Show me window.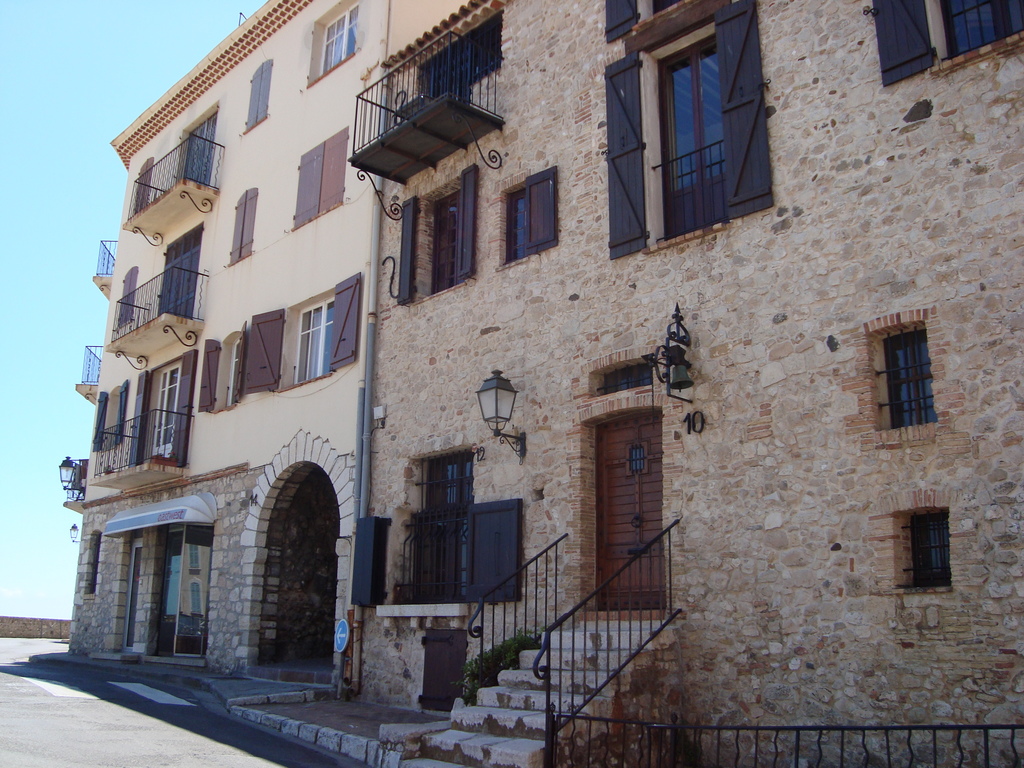
window is here: pyautogui.locateOnScreen(397, 160, 476, 300).
